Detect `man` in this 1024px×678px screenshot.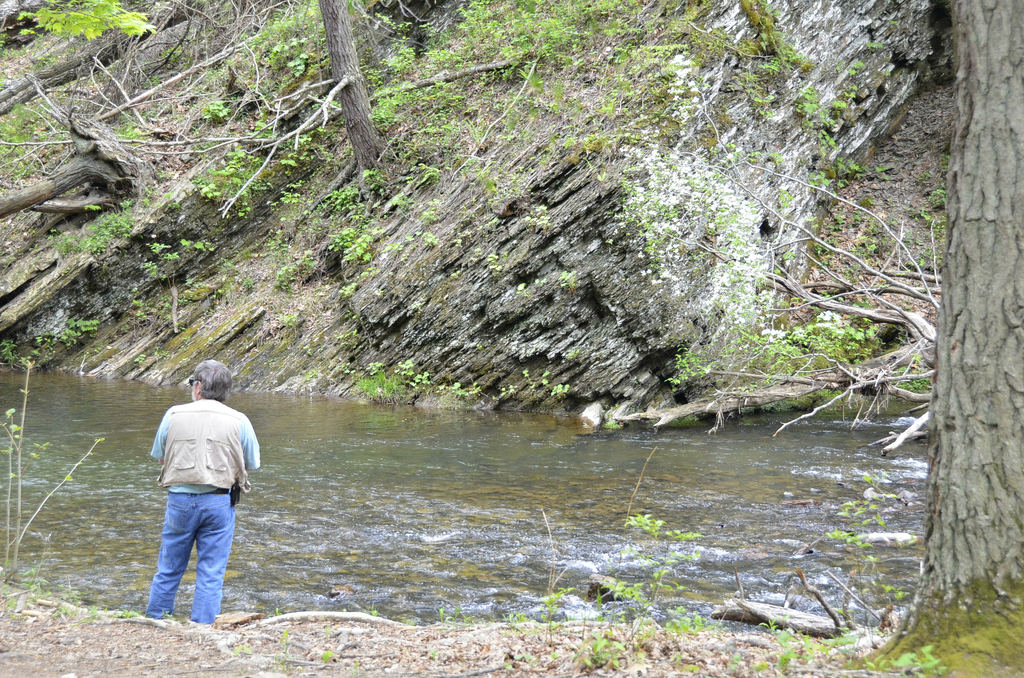
Detection: l=138, t=365, r=246, b=636.
